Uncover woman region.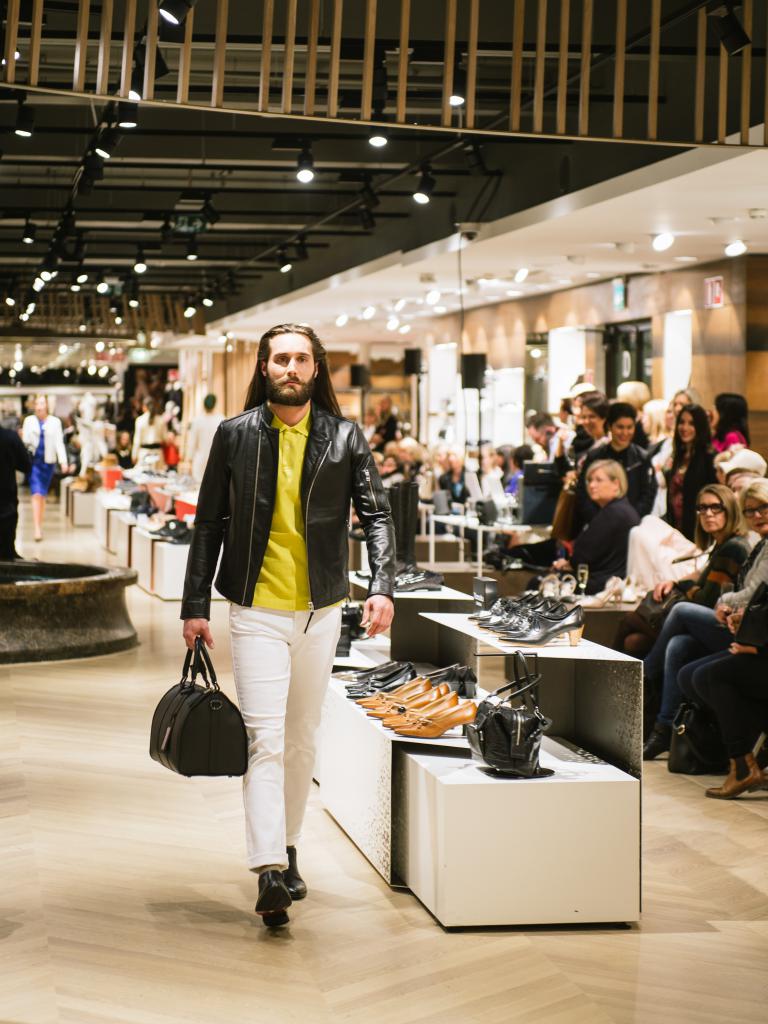
Uncovered: [left=547, top=456, right=641, bottom=594].
